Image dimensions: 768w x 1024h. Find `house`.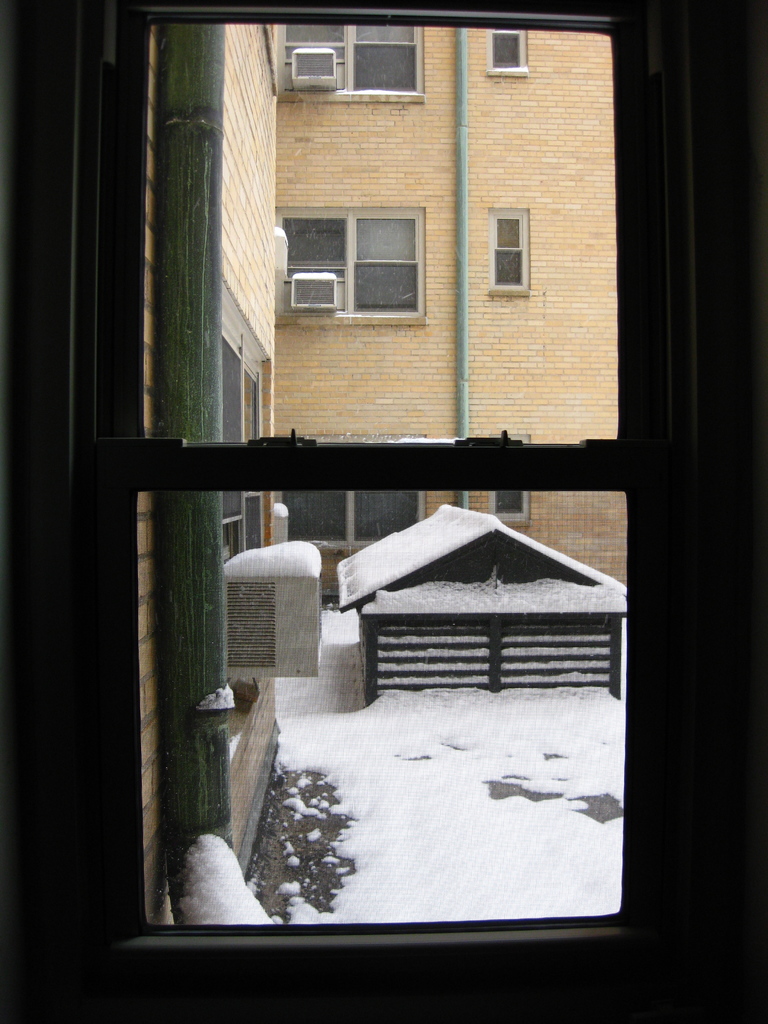
locate(0, 0, 767, 1023).
